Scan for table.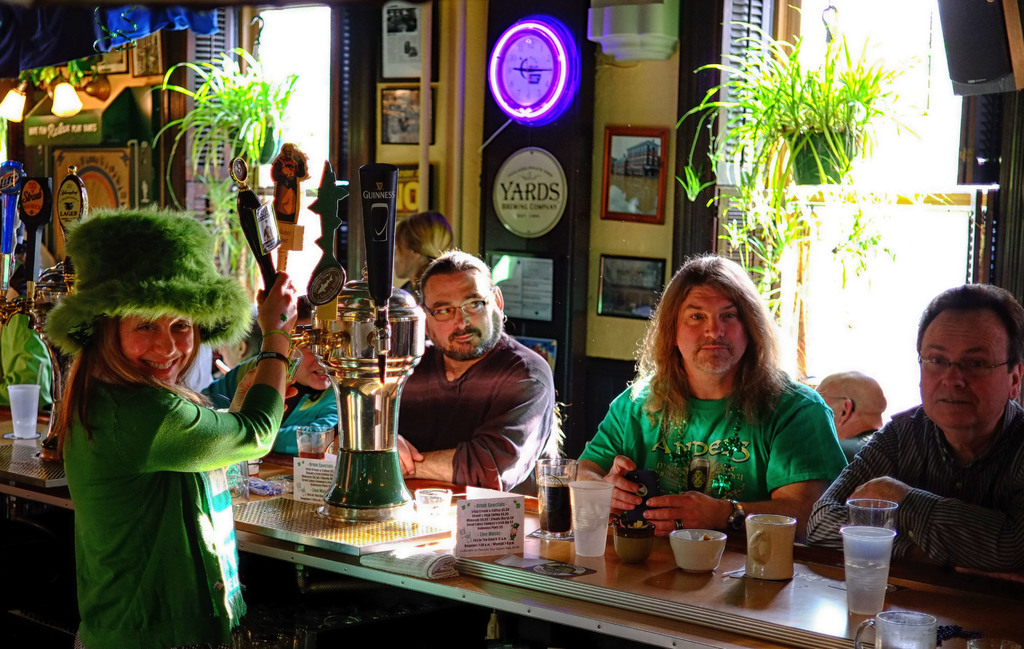
Scan result: {"left": 0, "top": 408, "right": 1023, "bottom": 648}.
